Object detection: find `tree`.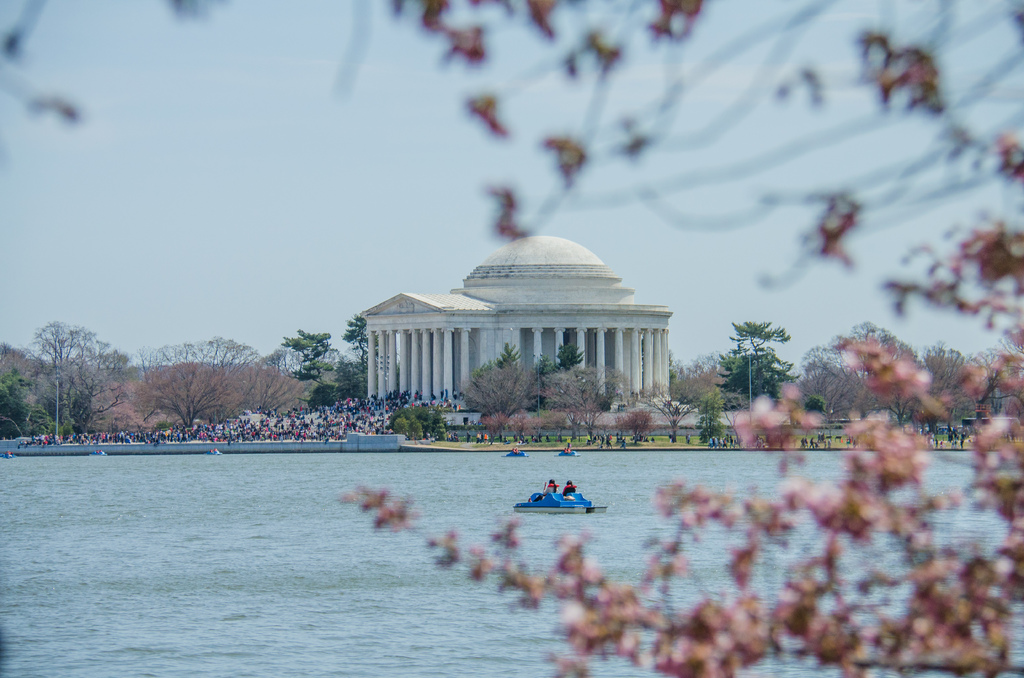
x1=68 y1=378 x2=104 y2=437.
